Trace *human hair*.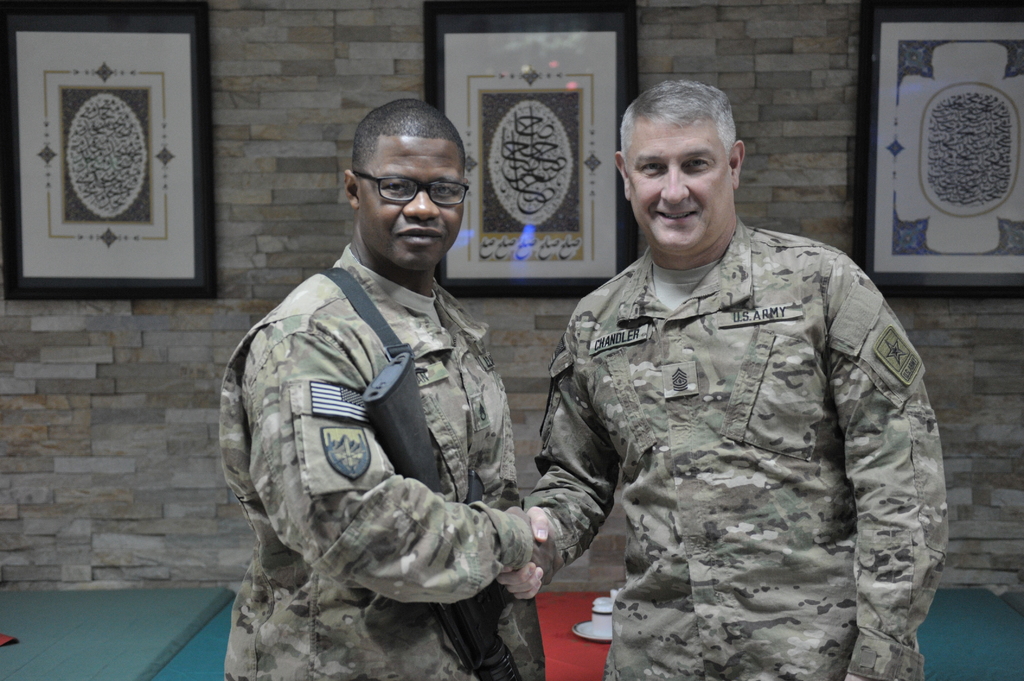
Traced to bbox=[351, 97, 463, 177].
